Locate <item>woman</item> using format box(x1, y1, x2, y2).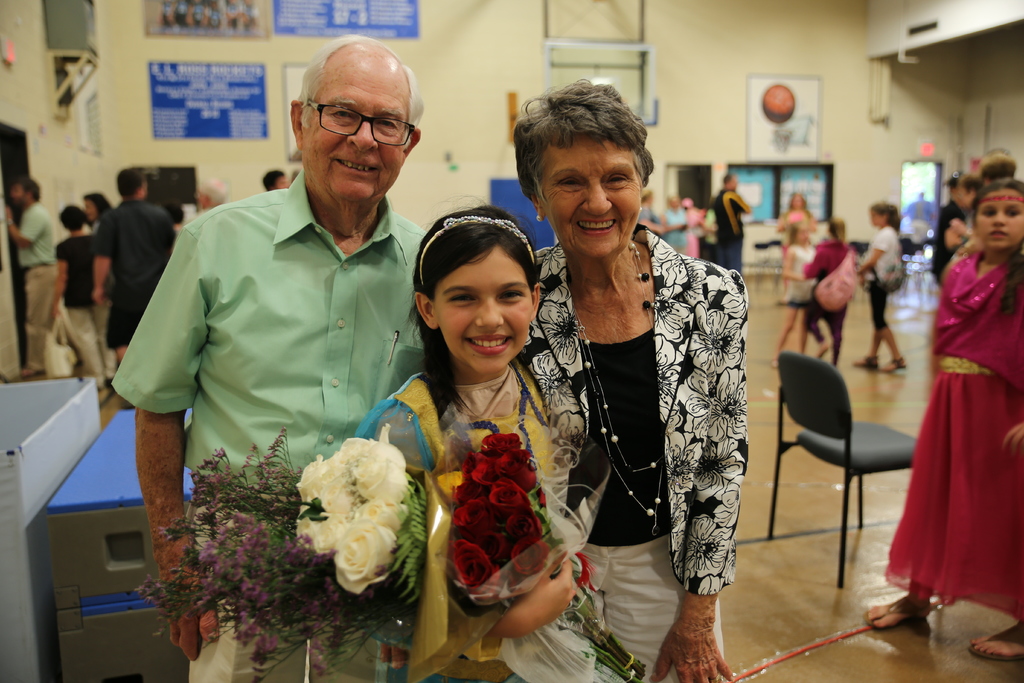
box(81, 189, 114, 222).
